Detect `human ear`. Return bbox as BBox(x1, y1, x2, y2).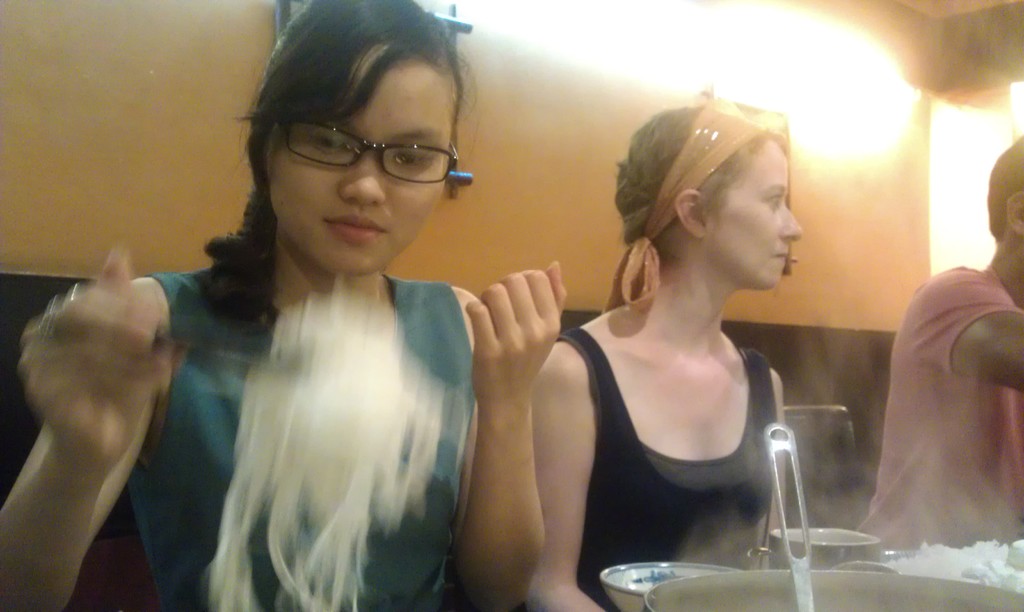
BBox(1006, 186, 1023, 231).
